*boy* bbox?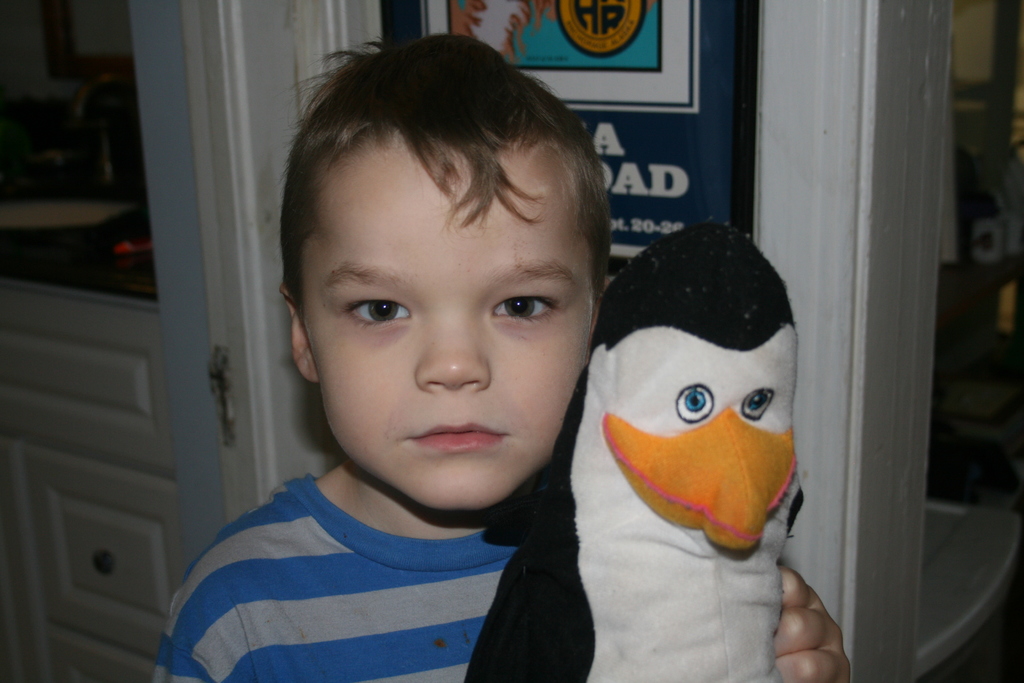
box=[150, 34, 849, 682]
